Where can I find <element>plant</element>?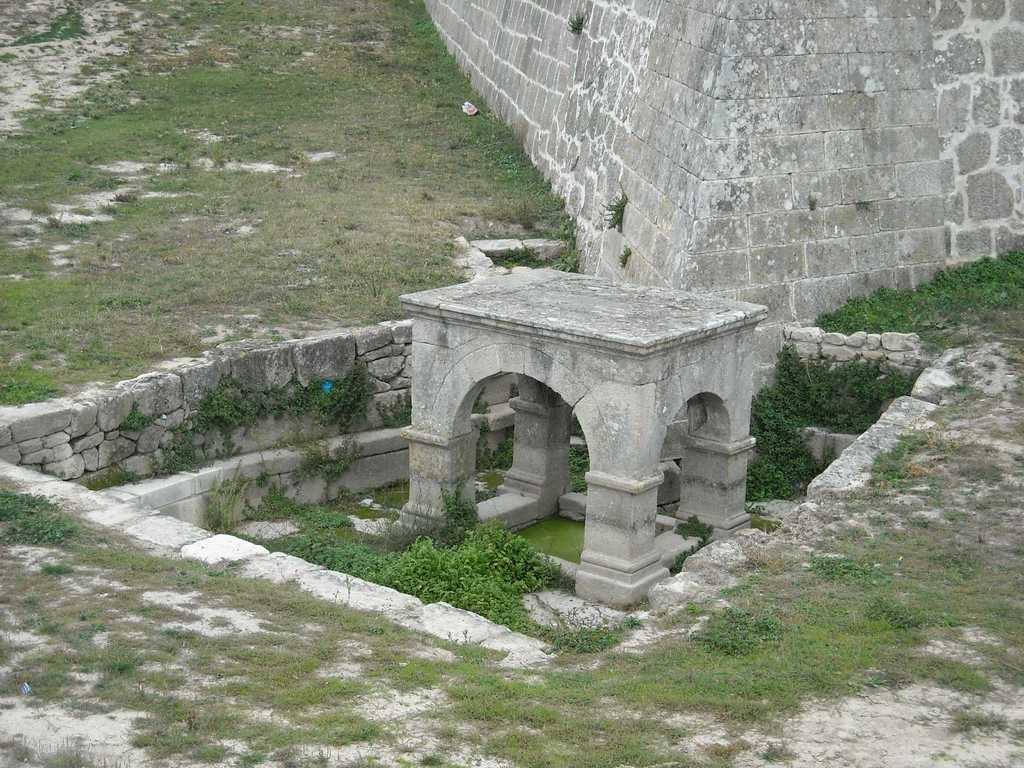
You can find it at detection(92, 175, 117, 190).
